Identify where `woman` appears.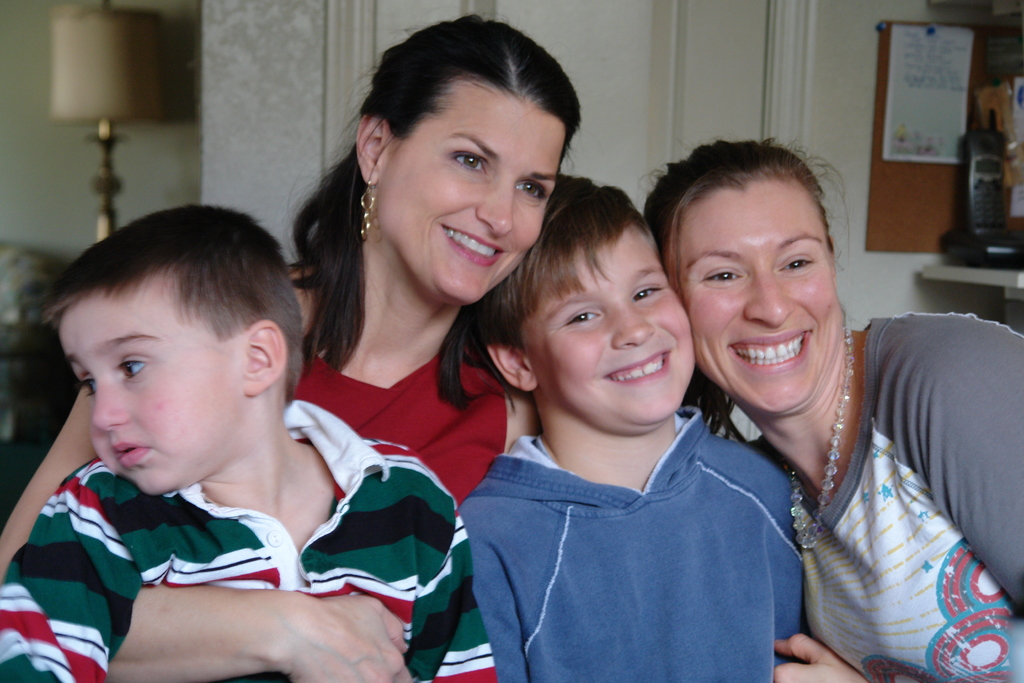
Appears at region(657, 159, 999, 672).
